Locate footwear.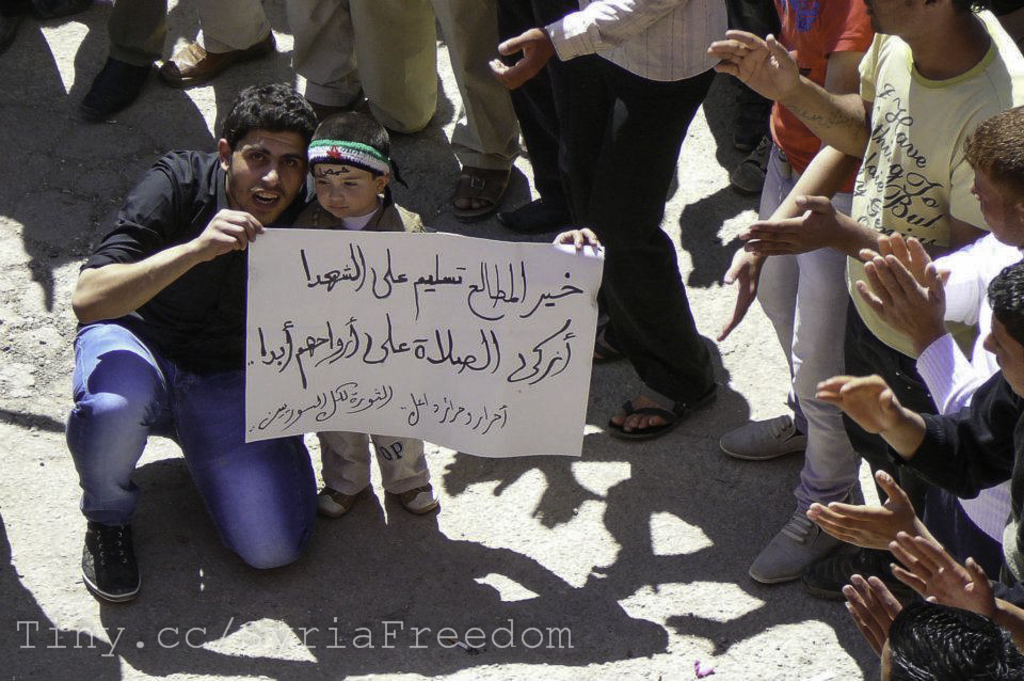
Bounding box: detection(726, 134, 774, 200).
